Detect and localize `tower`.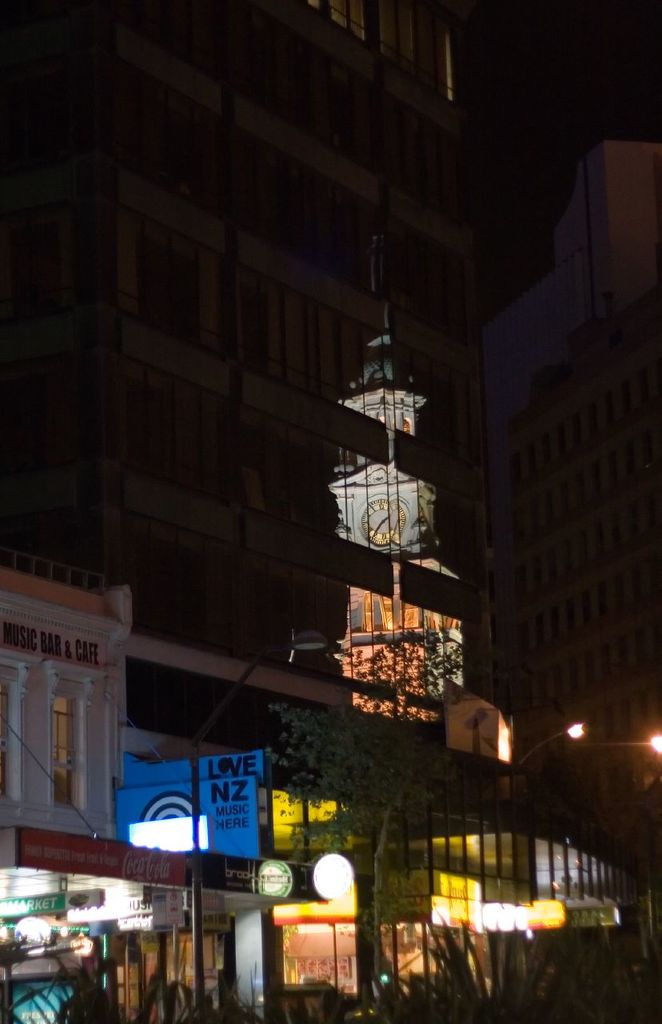
Localized at {"left": 332, "top": 326, "right": 466, "bottom": 730}.
